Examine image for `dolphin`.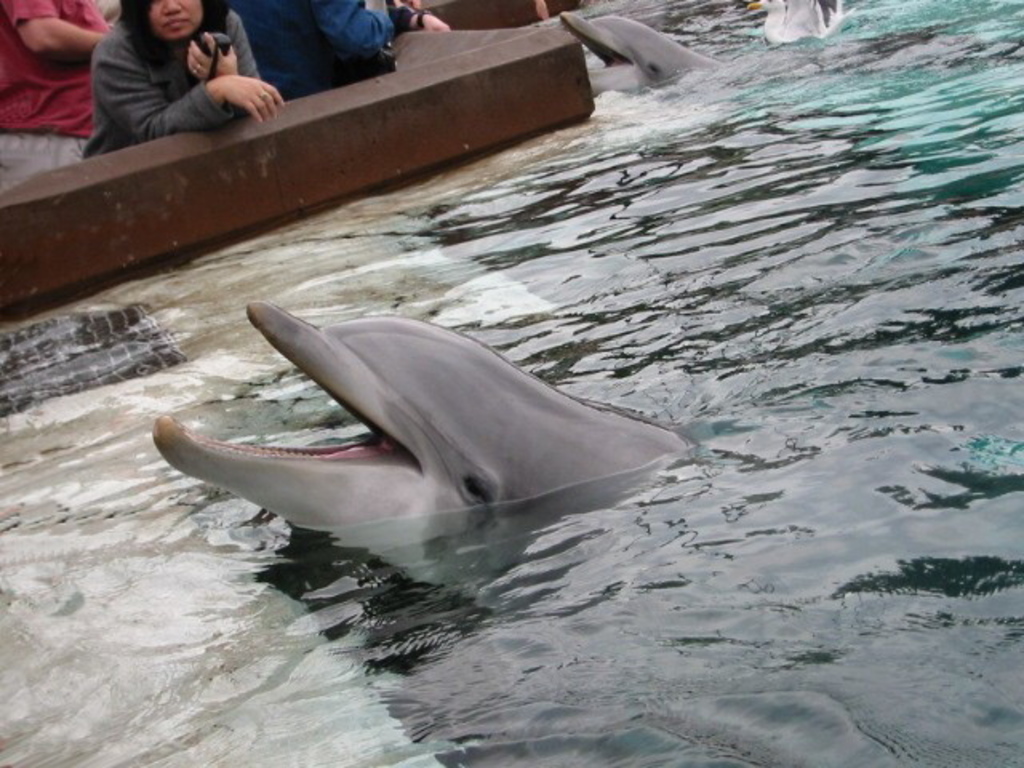
Examination result: x1=558 y1=3 x2=722 y2=115.
